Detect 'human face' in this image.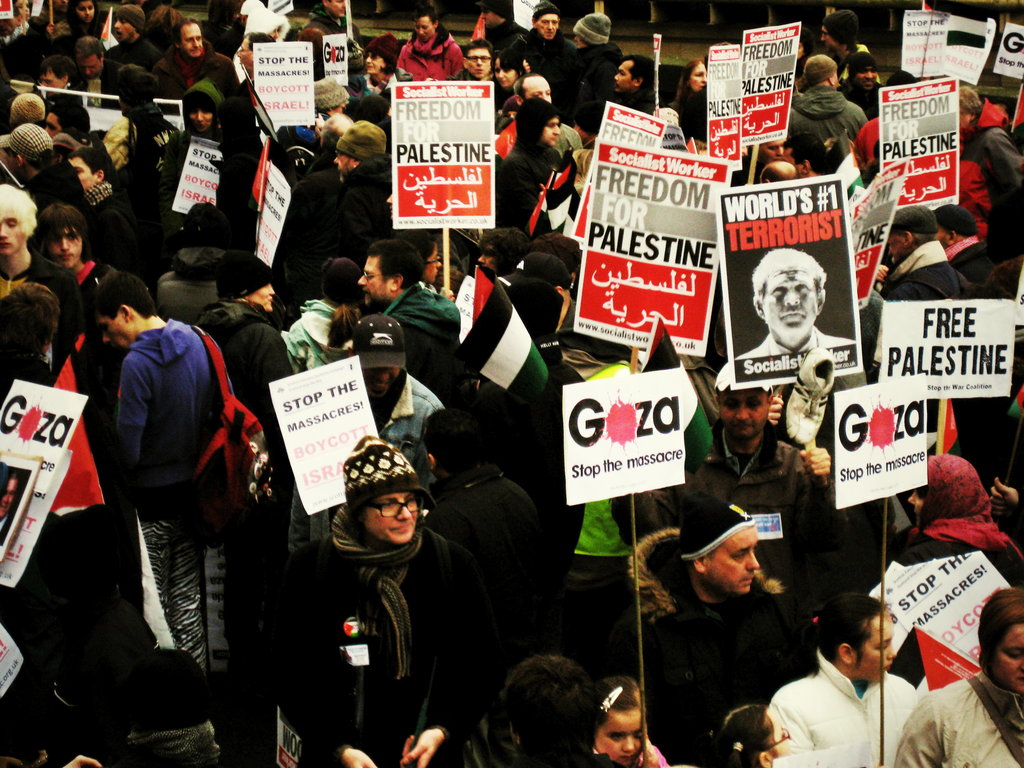
Detection: <box>854,616,895,682</box>.
